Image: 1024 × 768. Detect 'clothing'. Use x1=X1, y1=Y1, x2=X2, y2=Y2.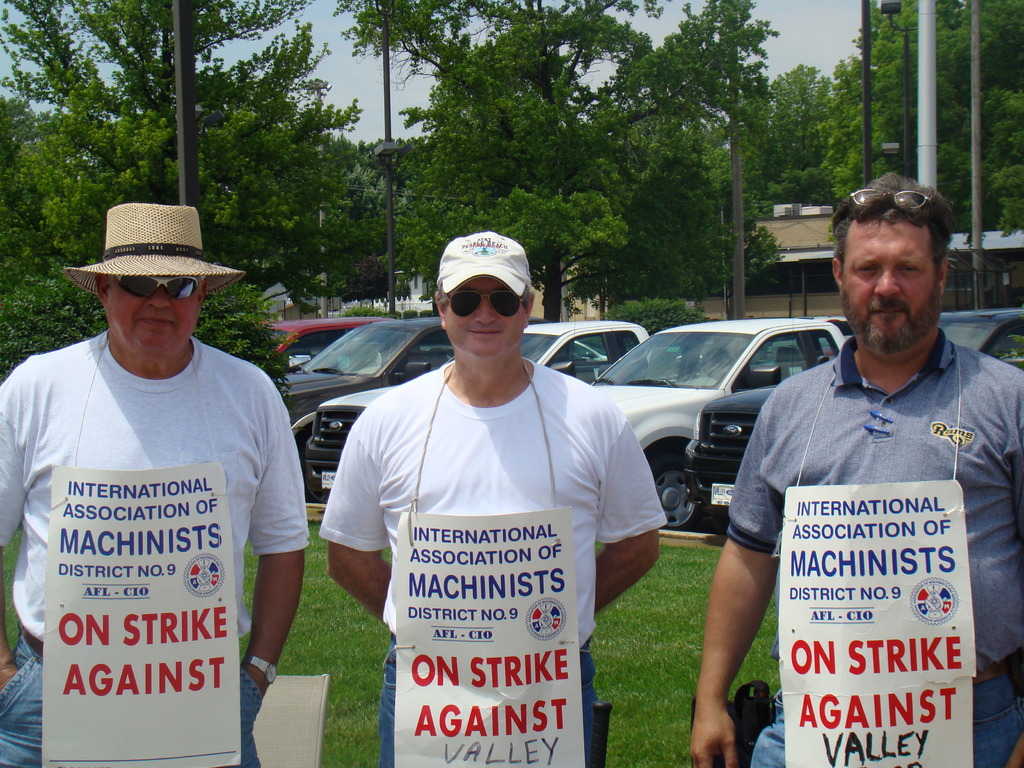
x1=730, y1=326, x2=1023, y2=767.
